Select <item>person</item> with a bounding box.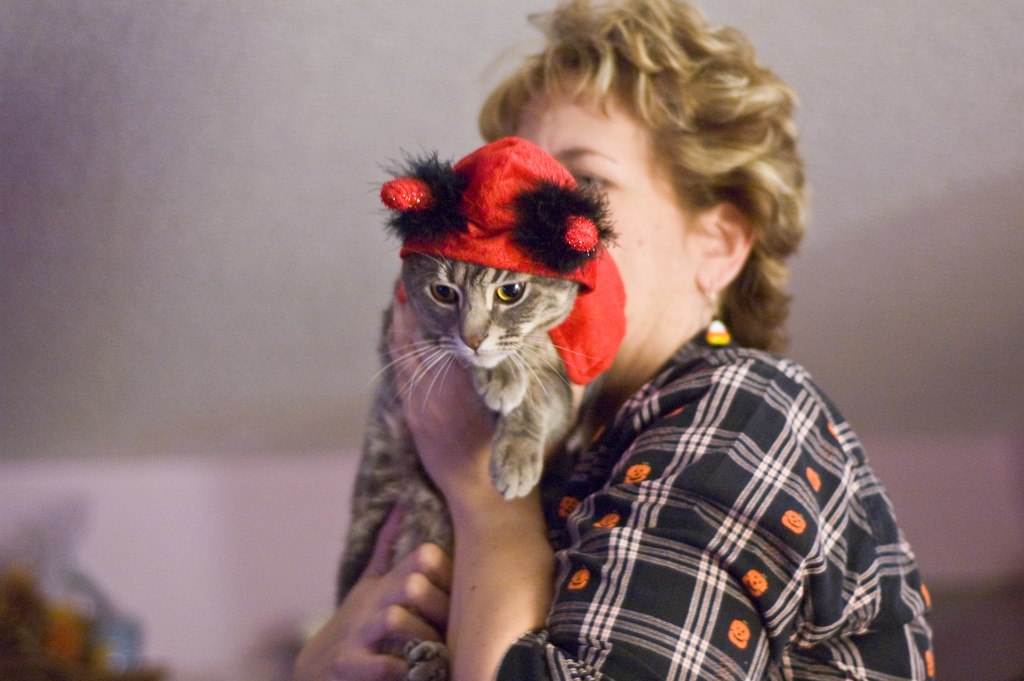
(295,0,935,680).
